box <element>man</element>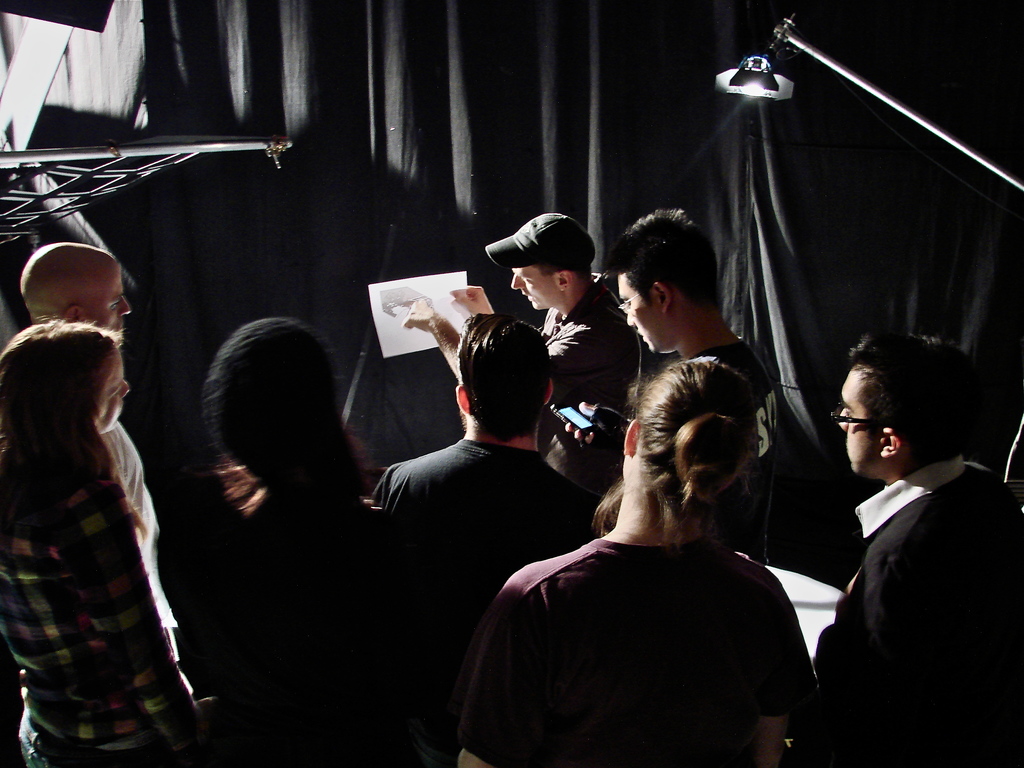
bbox(398, 207, 646, 535)
